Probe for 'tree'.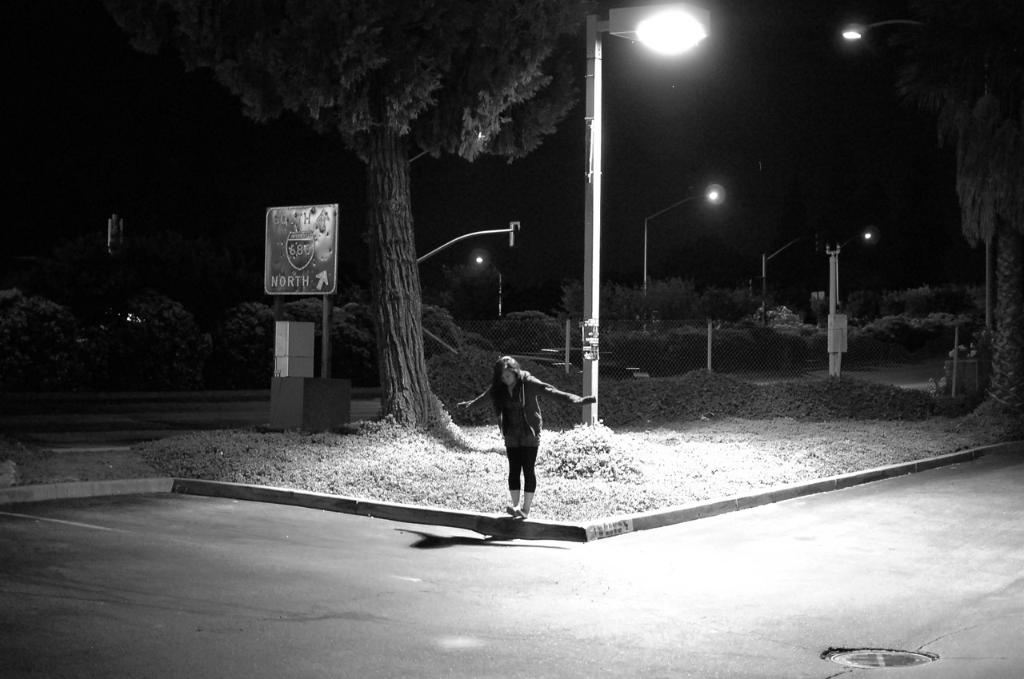
Probe result: [898, 0, 1023, 422].
